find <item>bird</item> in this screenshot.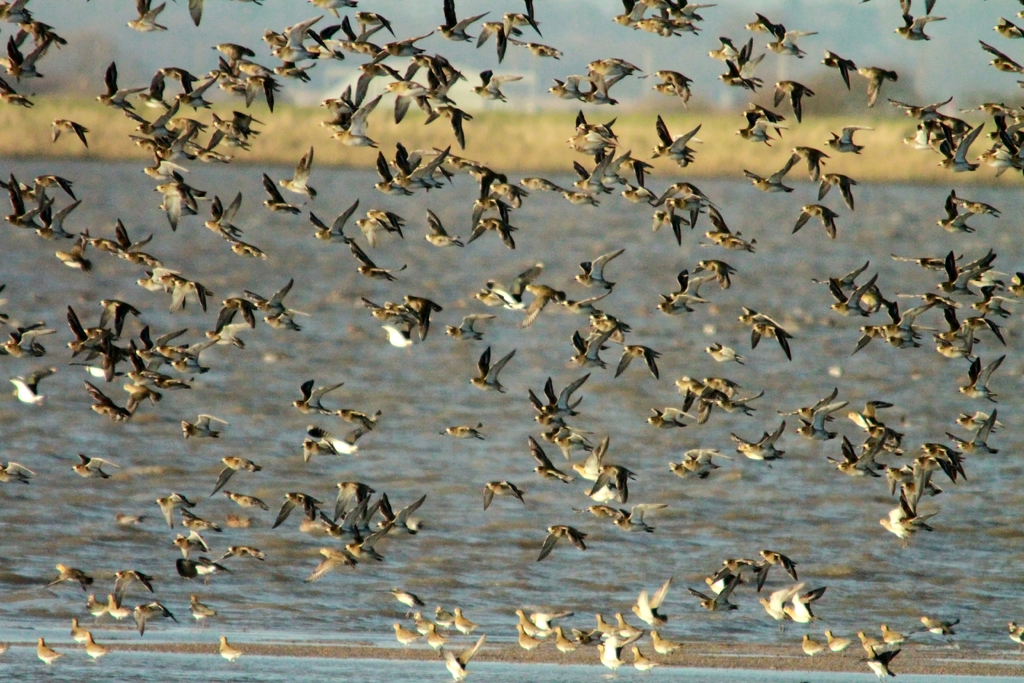
The bounding box for <item>bird</item> is [171,561,234,585].
